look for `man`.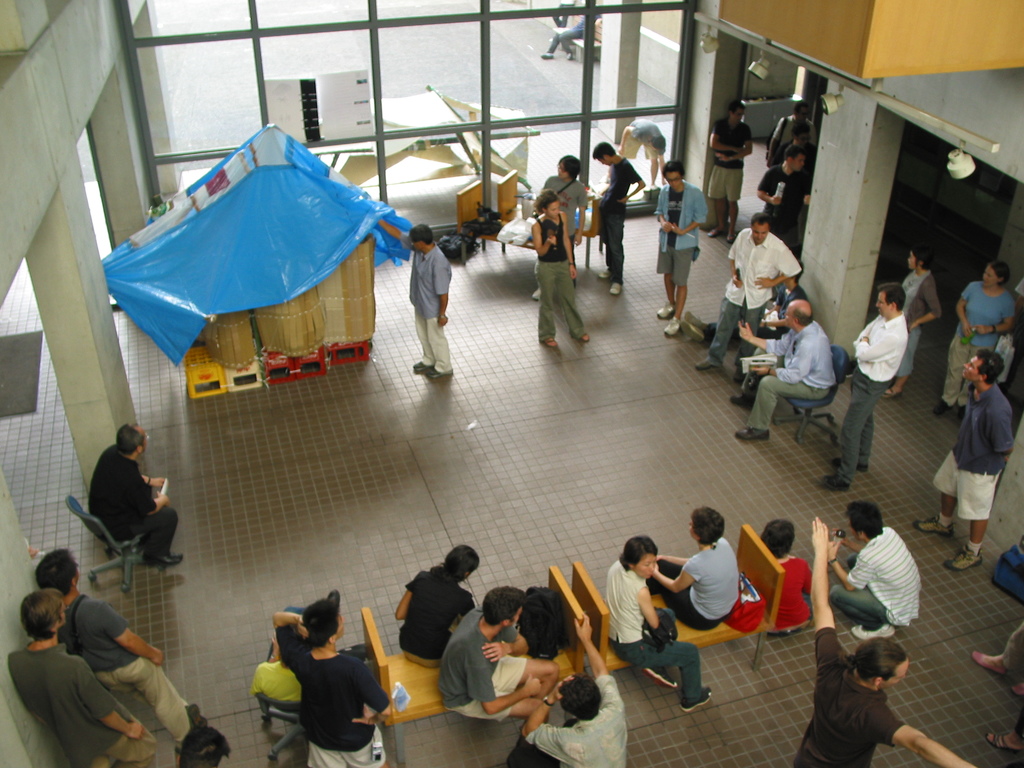
Found: {"left": 87, "top": 421, "right": 185, "bottom": 569}.
